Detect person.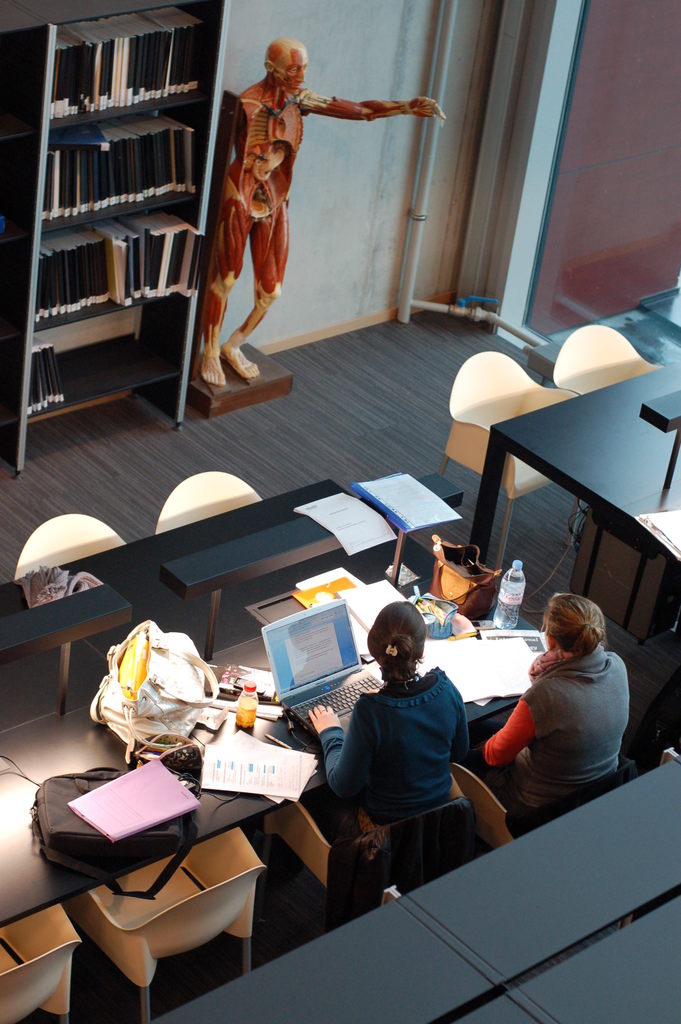
Detected at 198:42:448:385.
